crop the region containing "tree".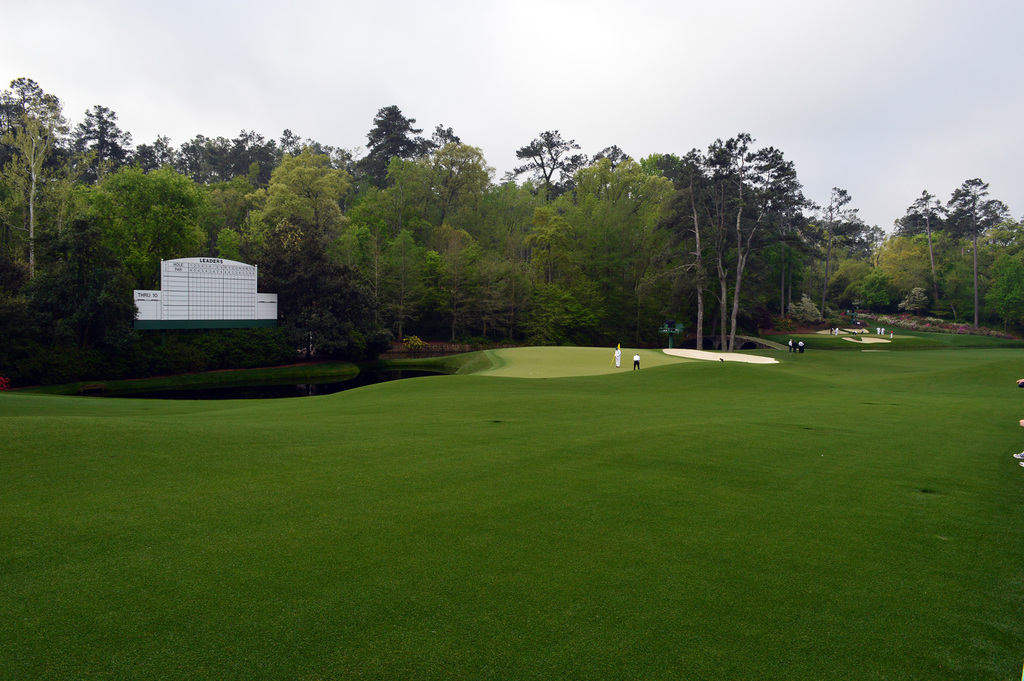
Crop region: bbox=[819, 182, 863, 264].
